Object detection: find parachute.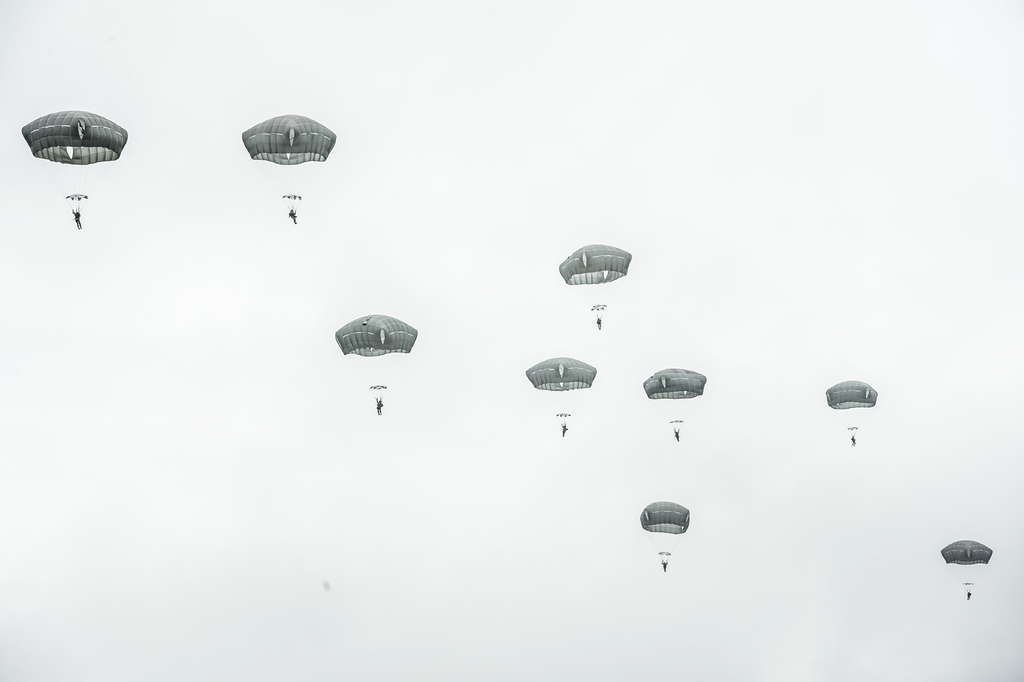
x1=940 y1=538 x2=991 y2=590.
